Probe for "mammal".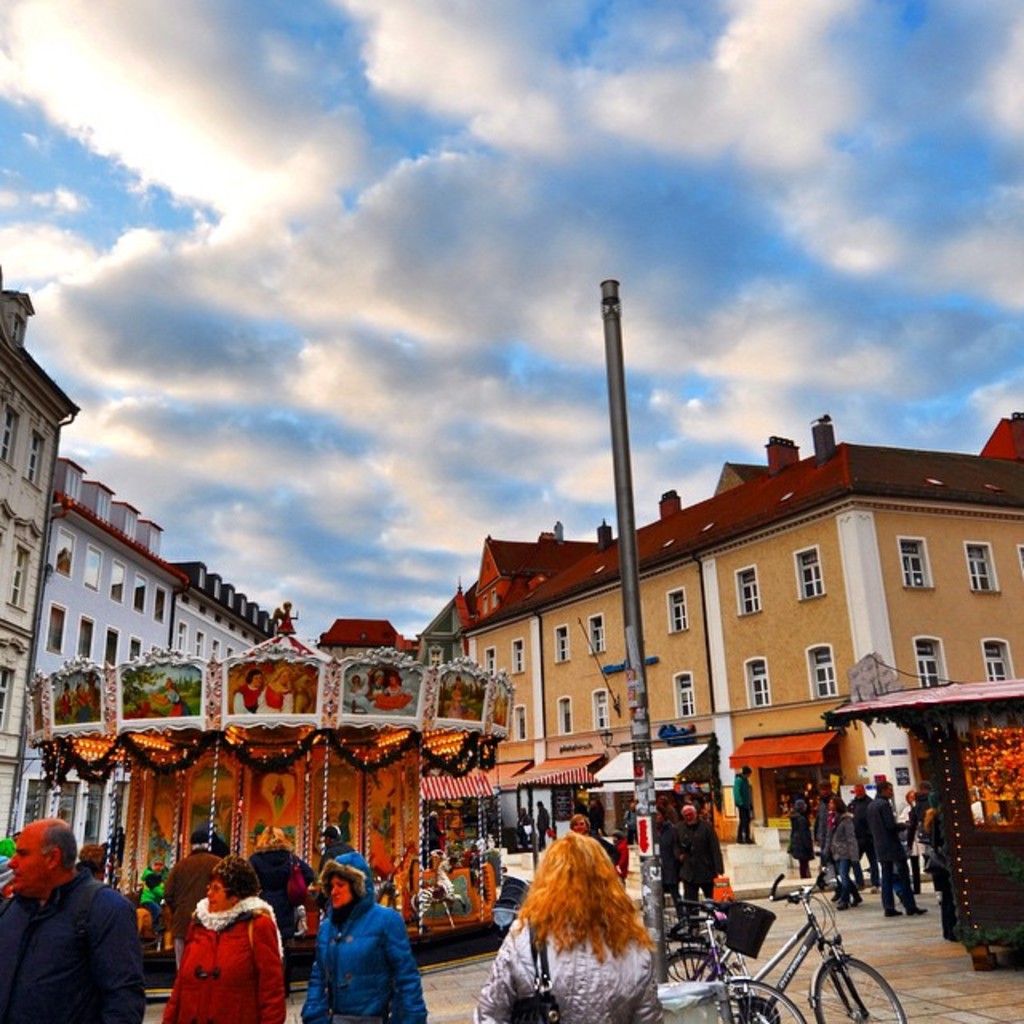
Probe result: BBox(162, 858, 285, 1022).
